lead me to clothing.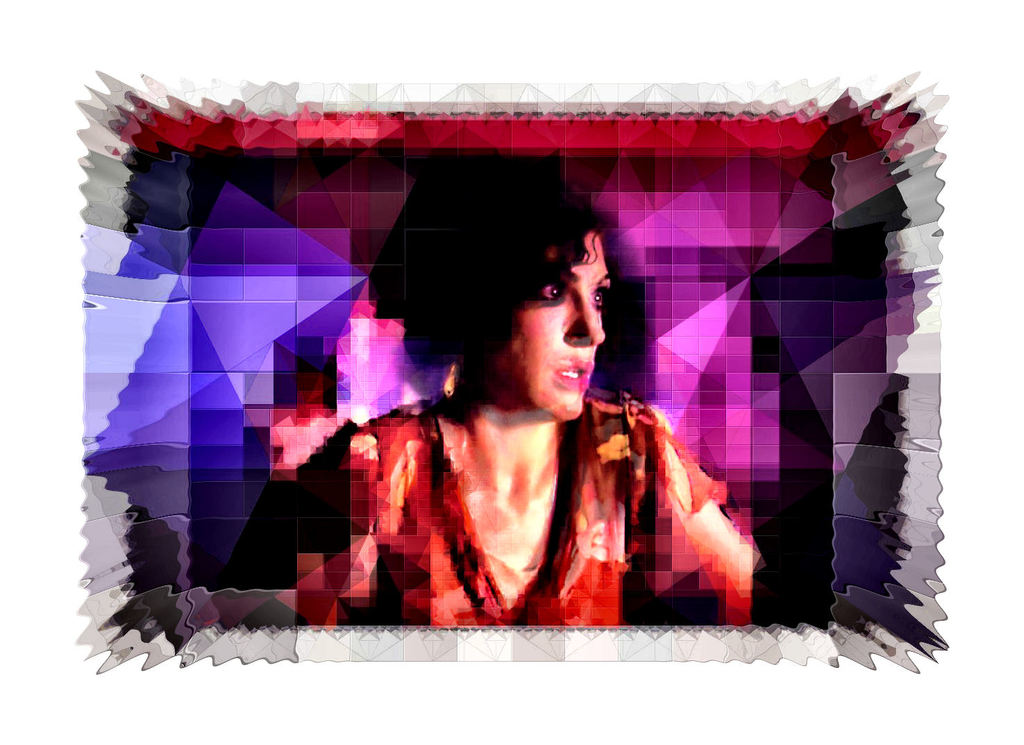
Lead to detection(299, 392, 739, 651).
